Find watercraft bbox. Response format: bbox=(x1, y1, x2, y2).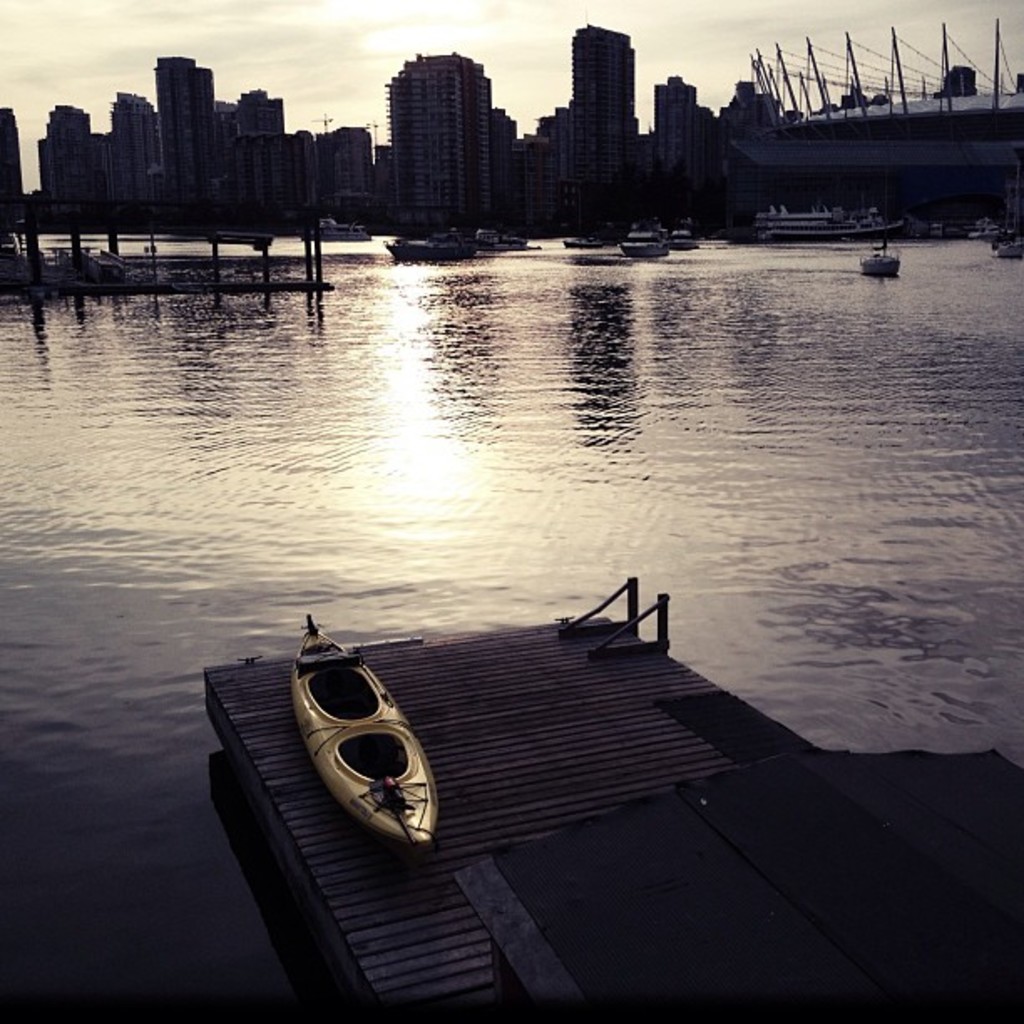
bbox=(472, 221, 545, 254).
